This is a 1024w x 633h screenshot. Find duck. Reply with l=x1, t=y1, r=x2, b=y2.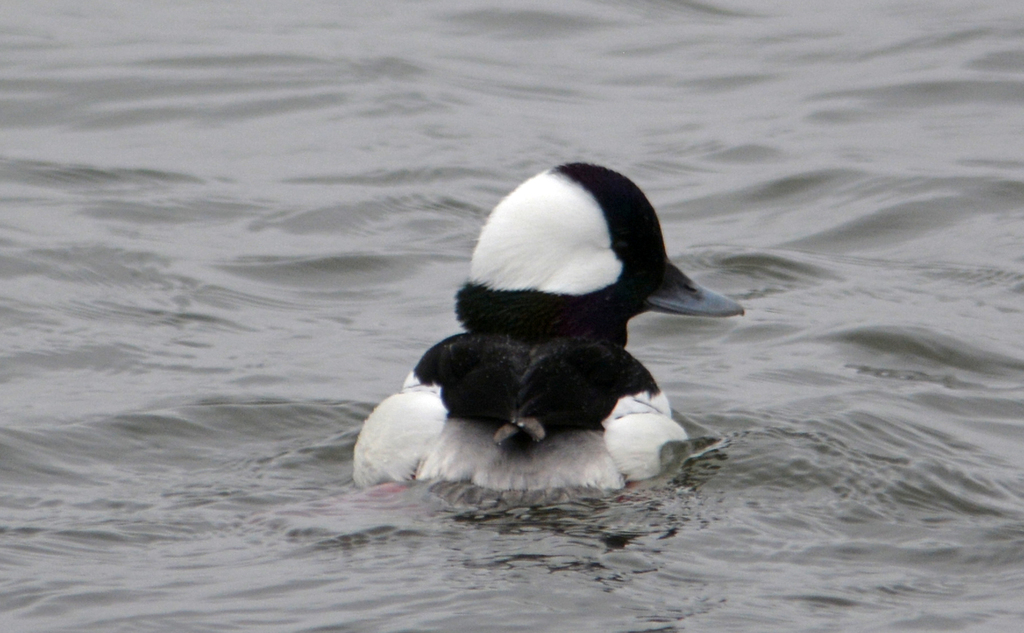
l=334, t=151, r=726, b=498.
